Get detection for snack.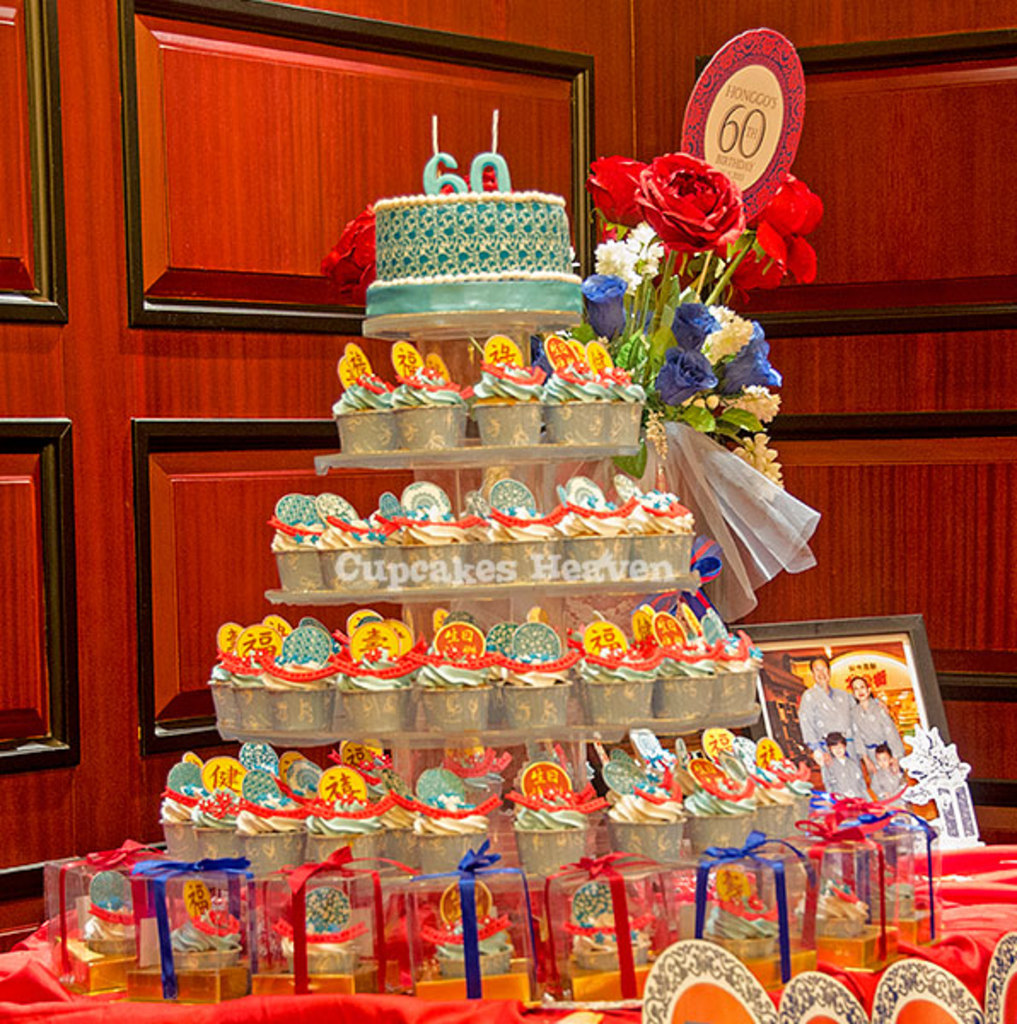
Detection: bbox(268, 490, 696, 556).
